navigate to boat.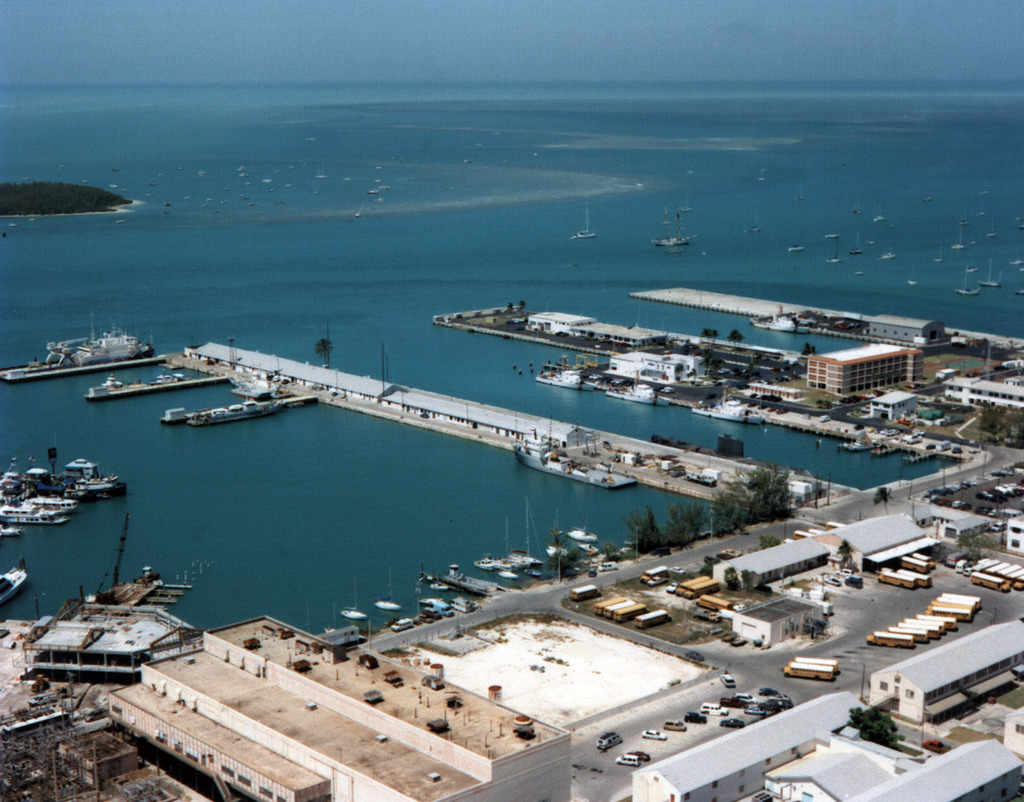
Navigation target: x1=918 y1=193 x2=928 y2=203.
